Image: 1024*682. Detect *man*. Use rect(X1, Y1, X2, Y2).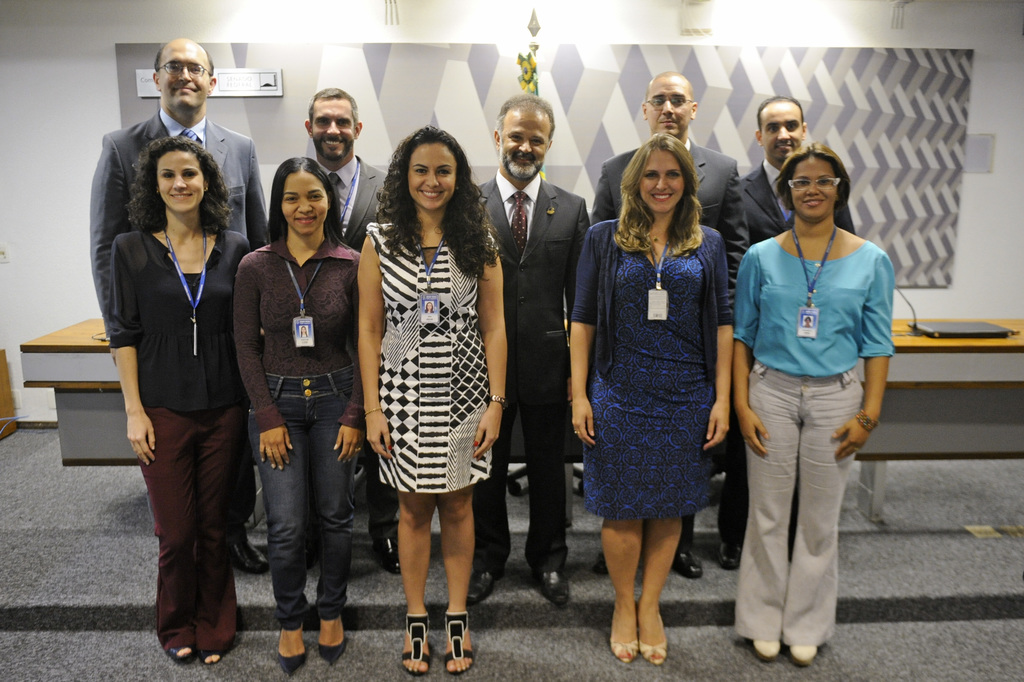
rect(89, 41, 268, 571).
